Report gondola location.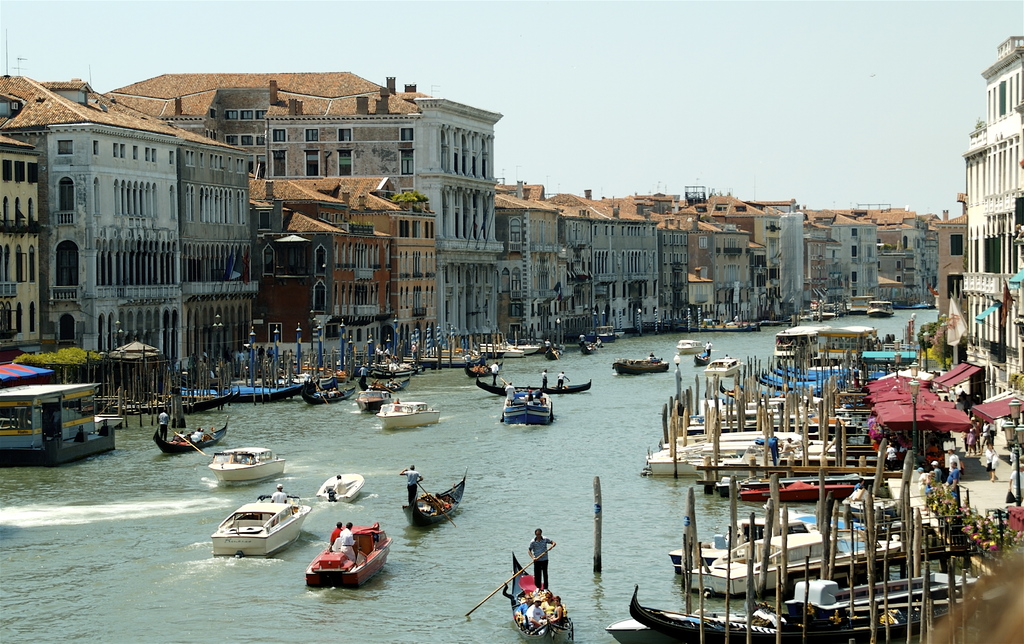
Report: locate(545, 350, 566, 363).
